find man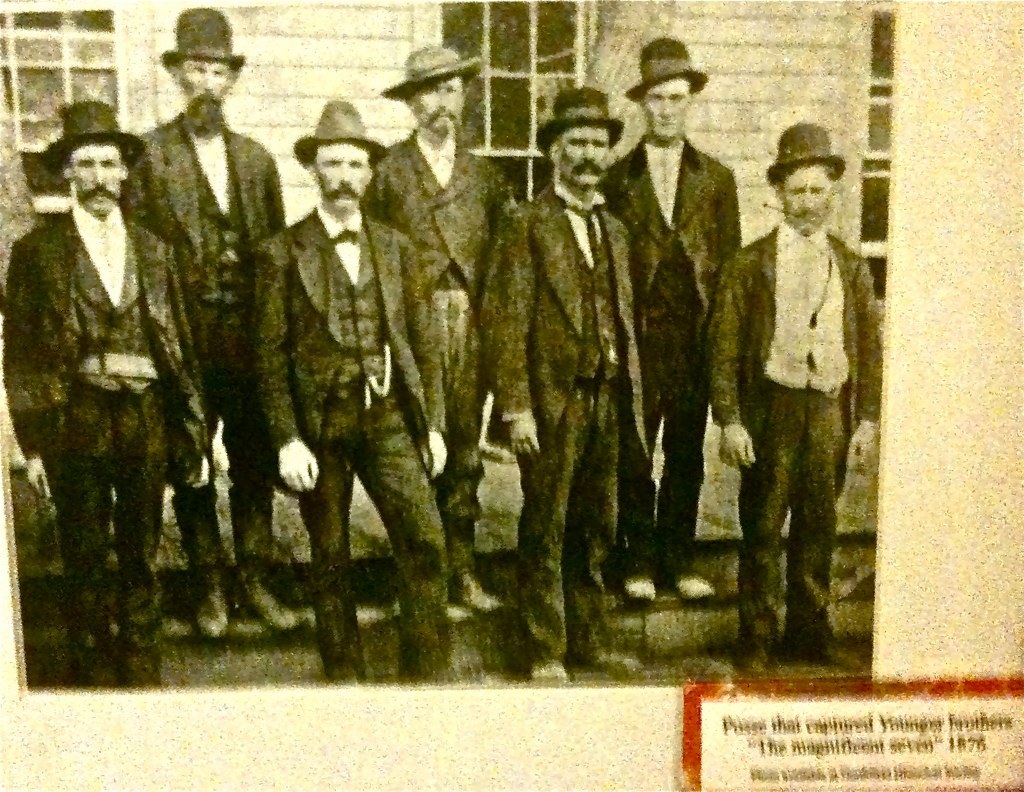
bbox(597, 38, 737, 604)
